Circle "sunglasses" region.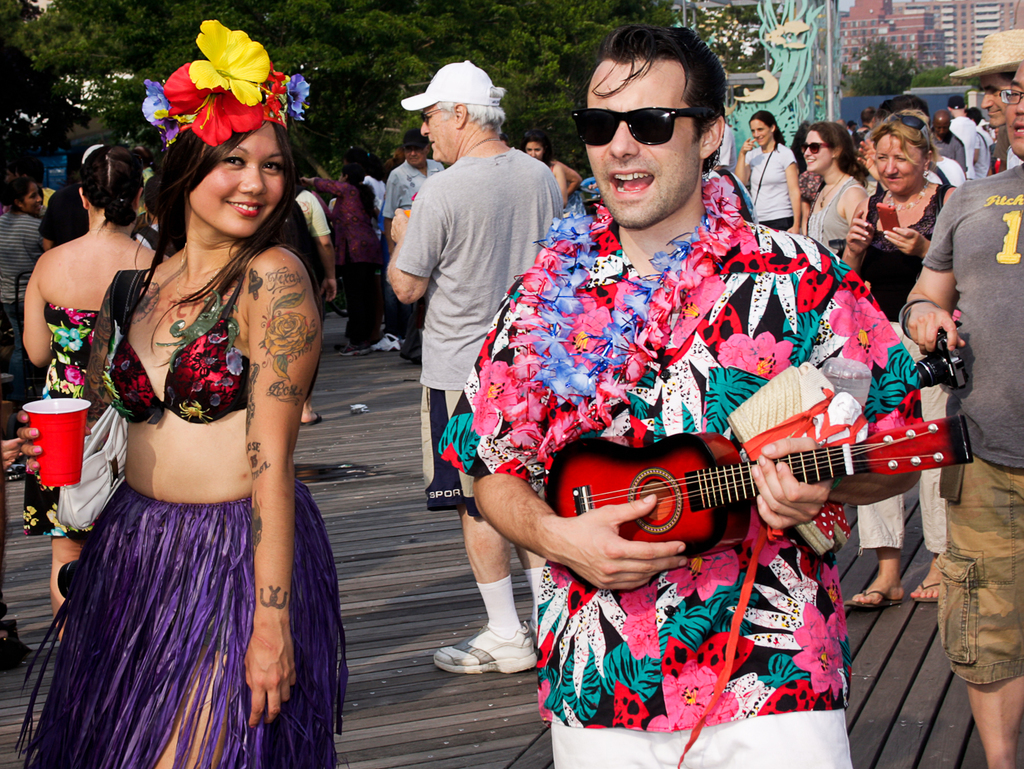
Region: l=803, t=141, r=836, b=154.
